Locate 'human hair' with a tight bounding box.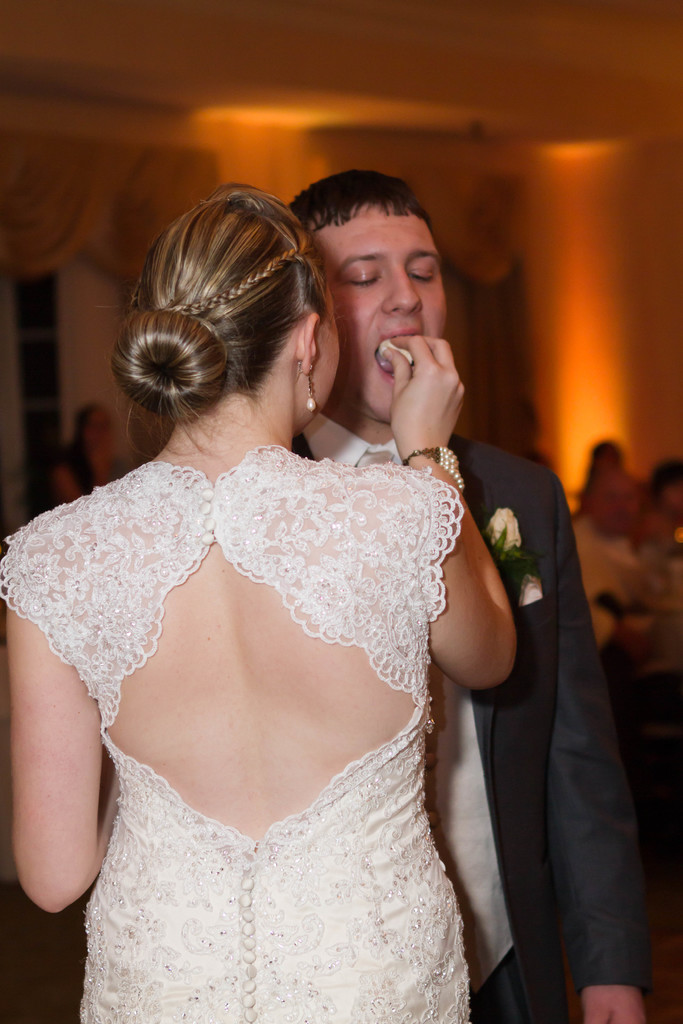
<box>644,455,682,515</box>.
